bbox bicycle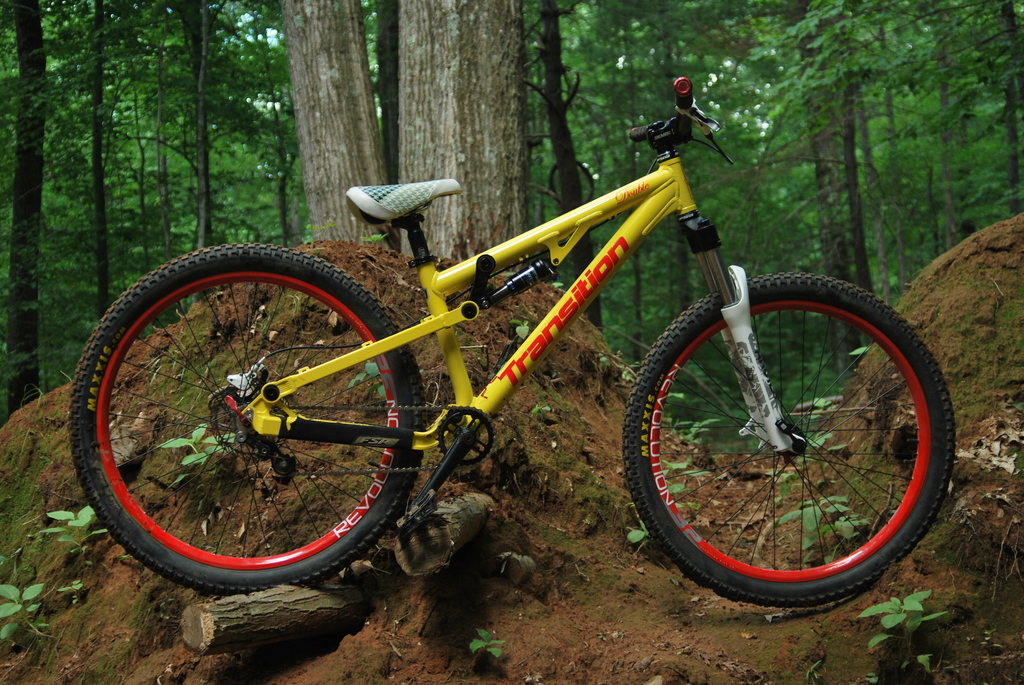
{"x1": 90, "y1": 37, "x2": 925, "y2": 605}
